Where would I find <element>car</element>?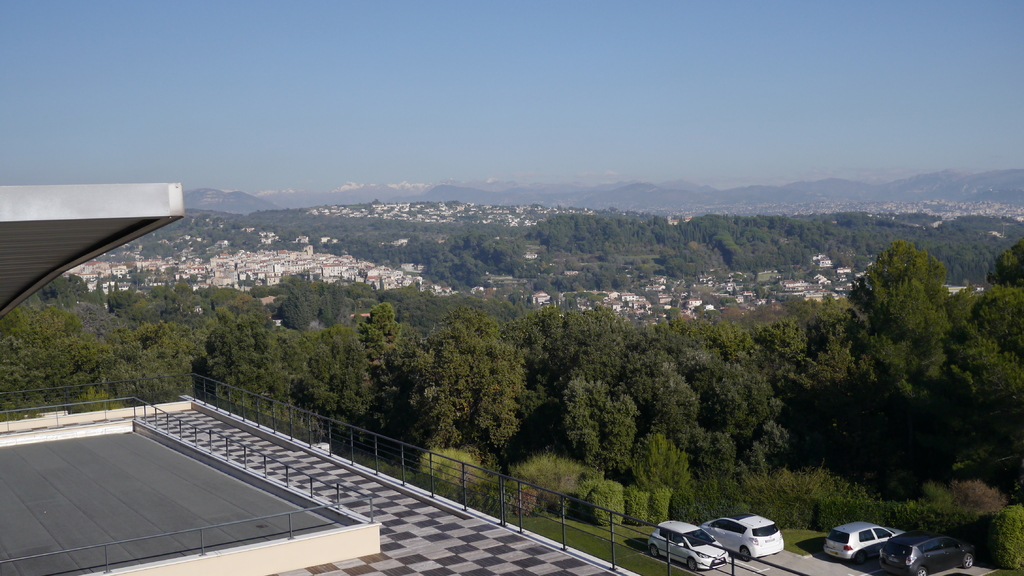
At [649, 516, 728, 573].
